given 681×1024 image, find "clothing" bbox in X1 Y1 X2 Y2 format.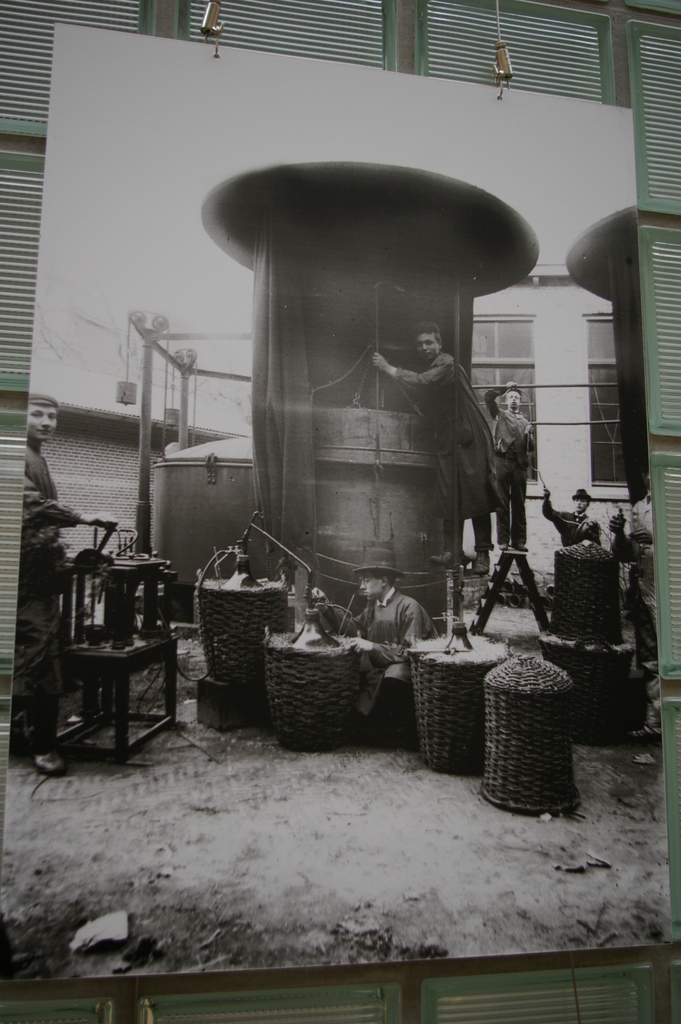
540 500 608 547.
